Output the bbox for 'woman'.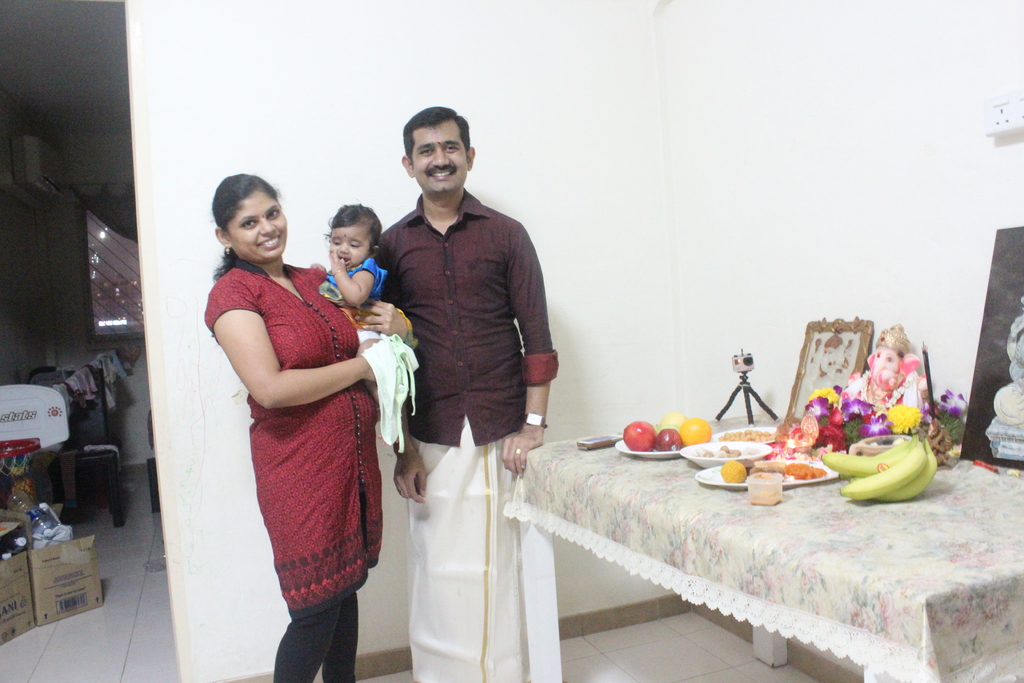
crop(206, 176, 383, 665).
